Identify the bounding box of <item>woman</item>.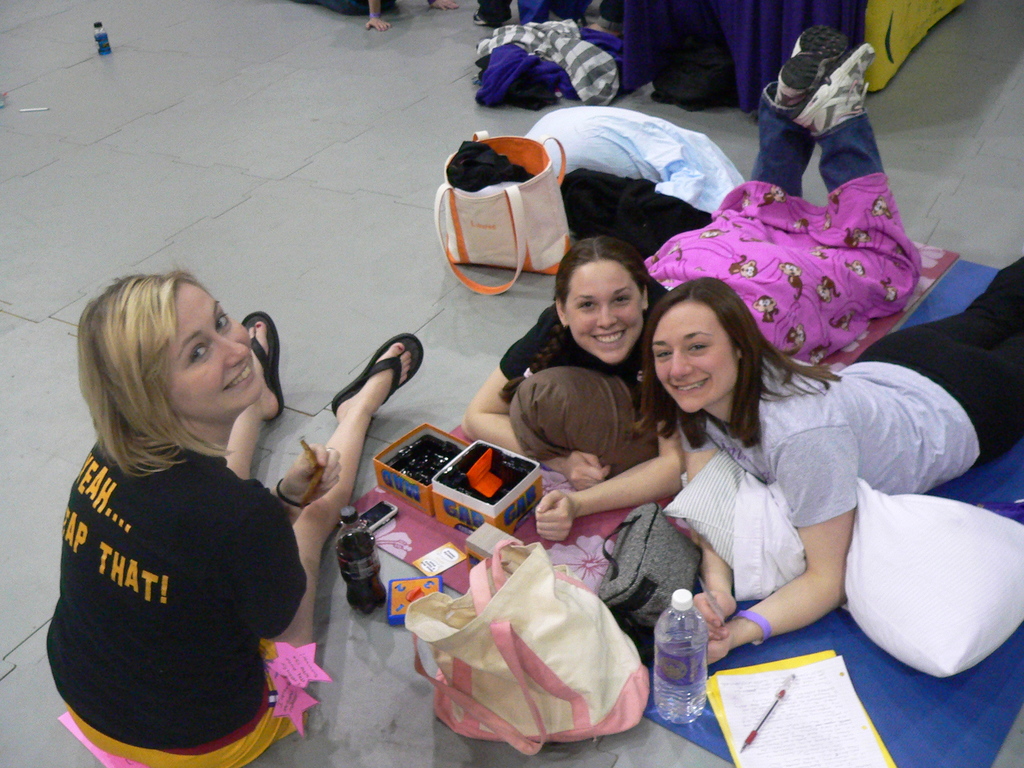
Rect(628, 257, 1023, 669).
